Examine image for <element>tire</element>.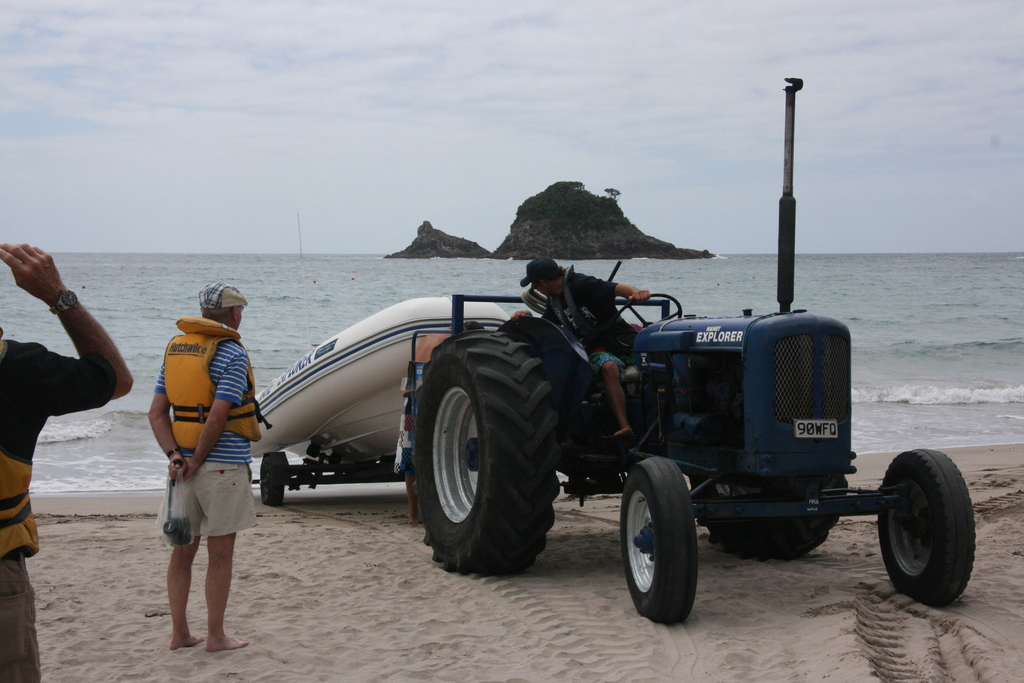
Examination result: 412,329,560,596.
